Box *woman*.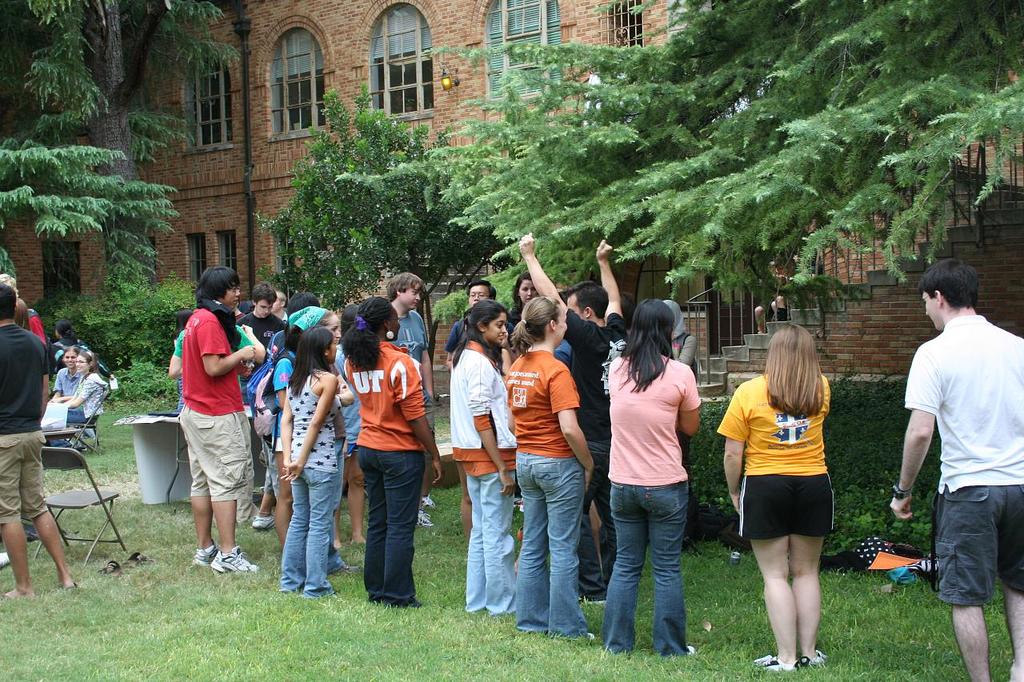
rect(271, 323, 341, 588).
